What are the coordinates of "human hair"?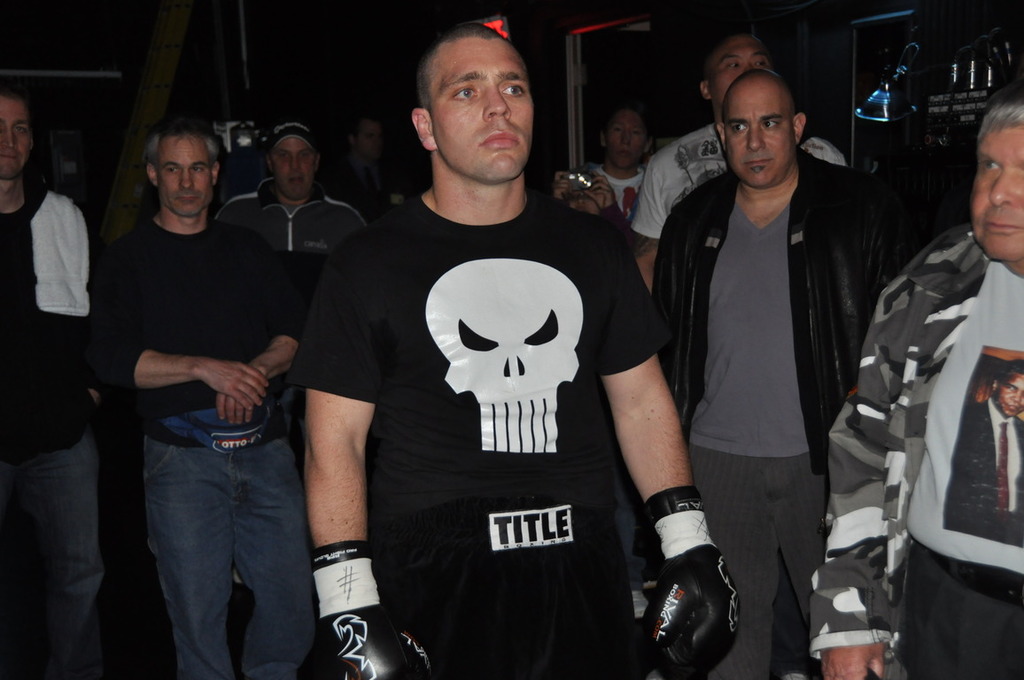
crop(142, 119, 222, 163).
